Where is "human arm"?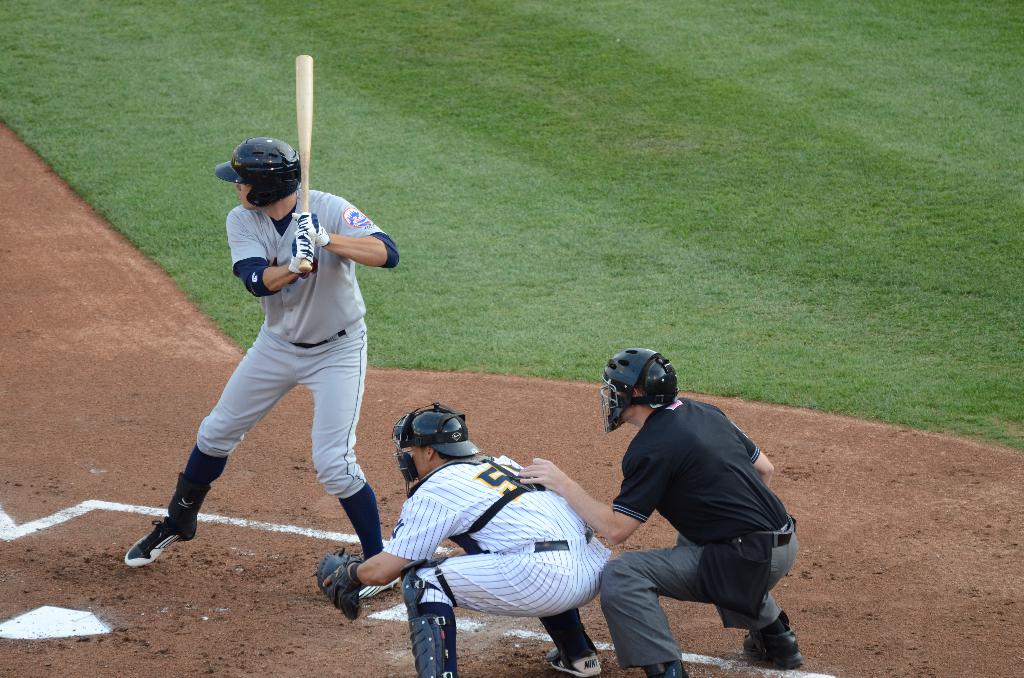
box=[358, 490, 456, 585].
